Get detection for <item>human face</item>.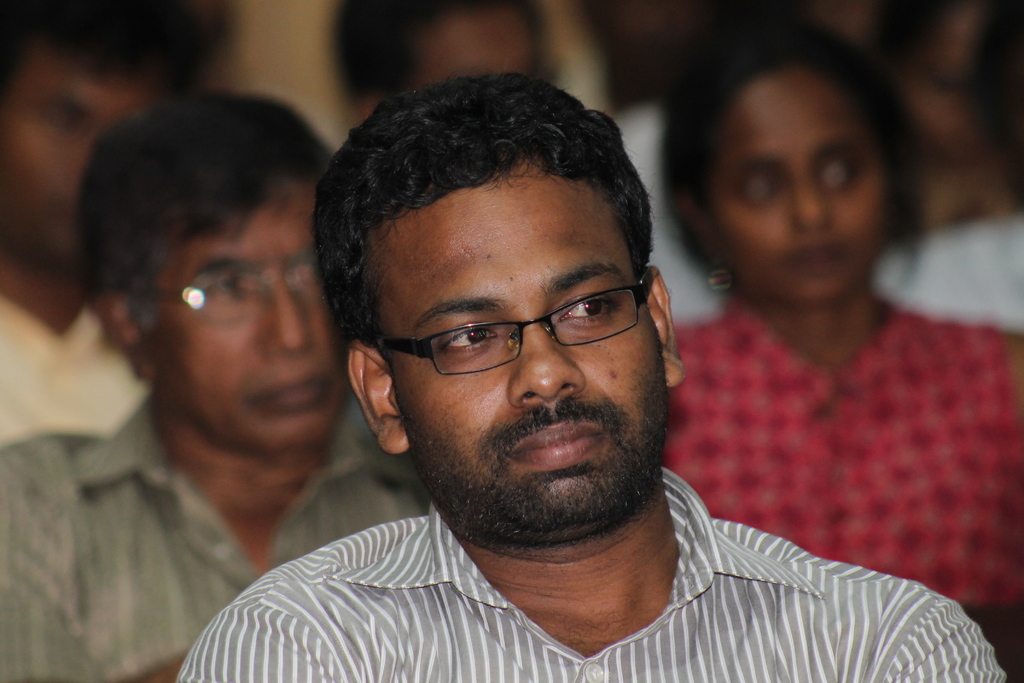
Detection: rect(698, 67, 897, 302).
